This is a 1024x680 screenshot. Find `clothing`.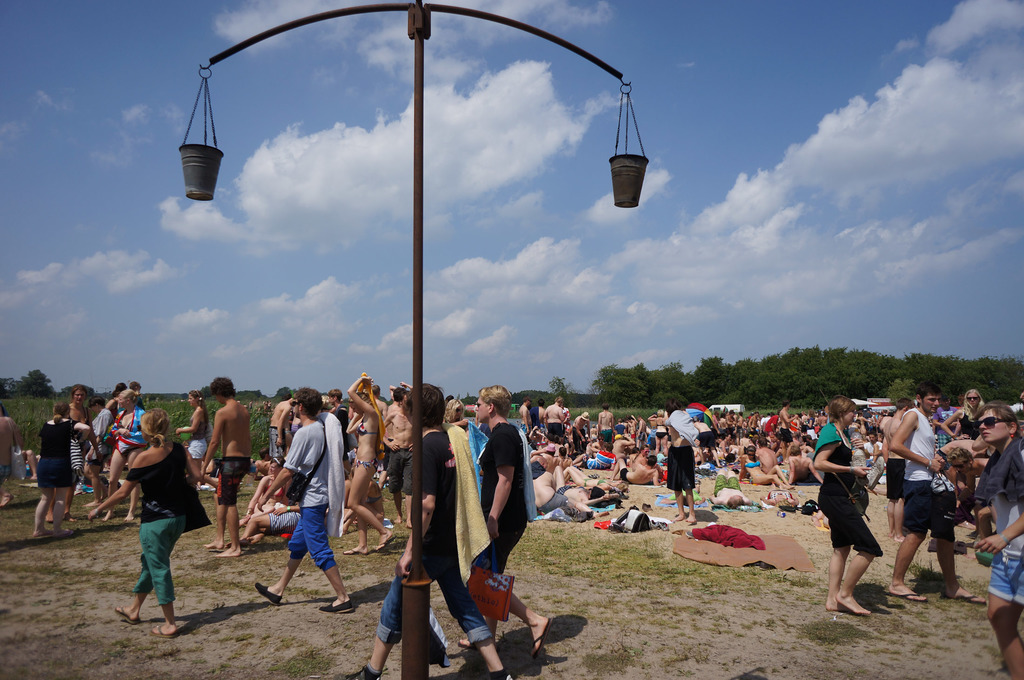
Bounding box: 386, 446, 411, 491.
